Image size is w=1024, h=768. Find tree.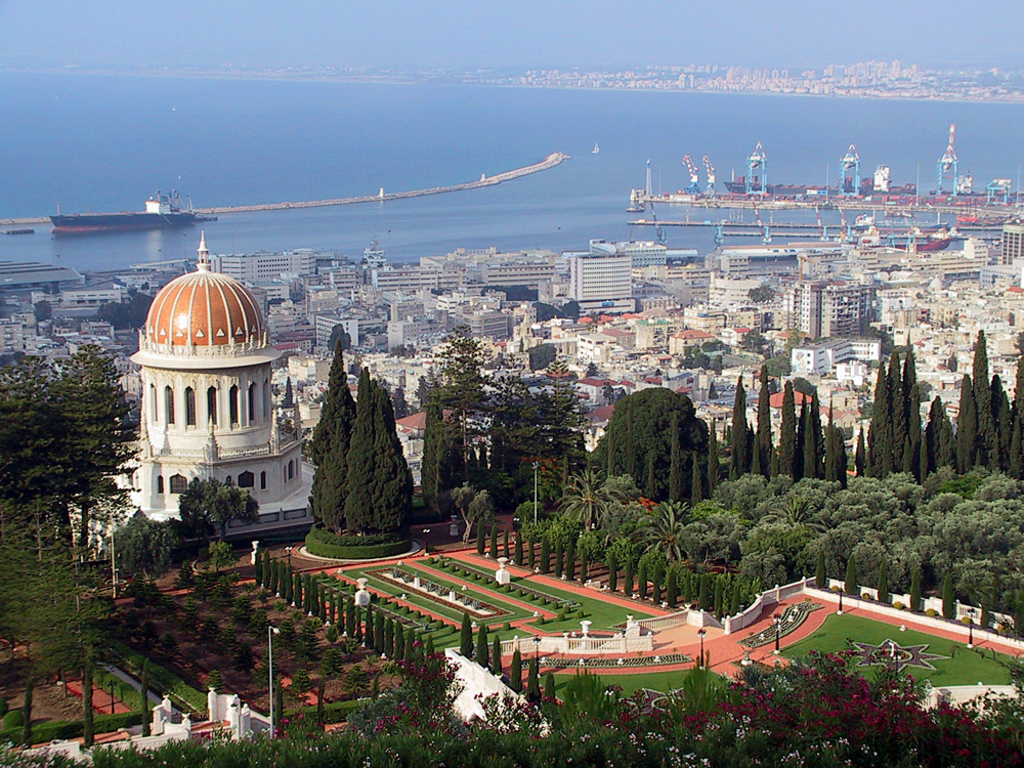
x1=700, y1=568, x2=714, y2=608.
